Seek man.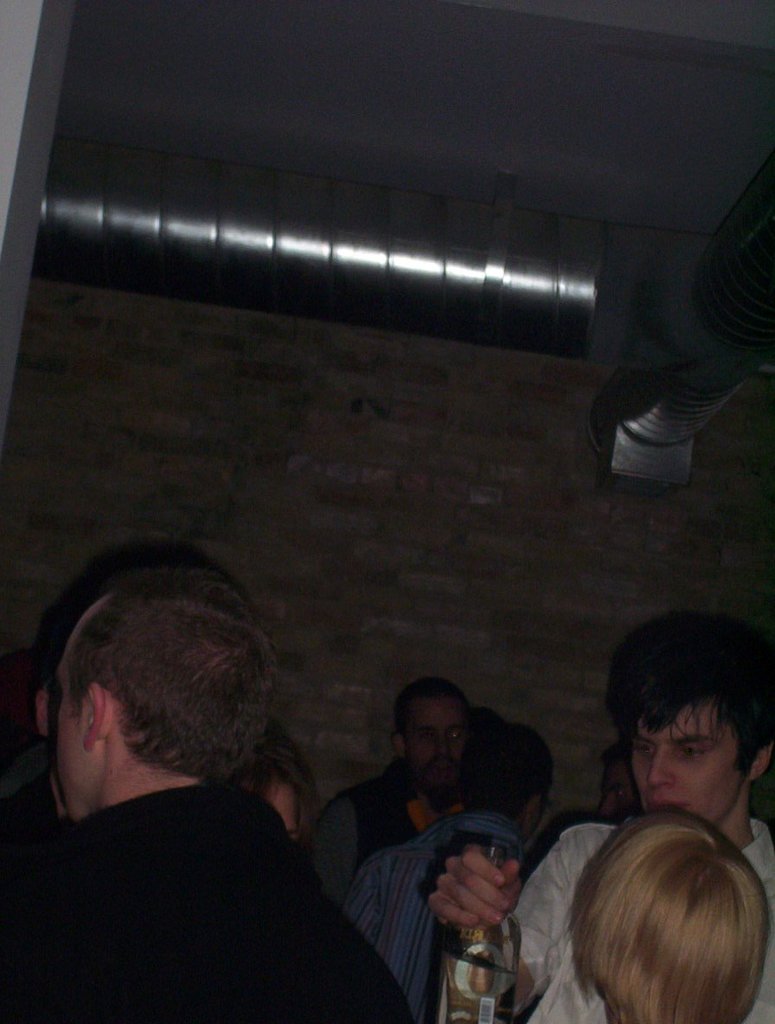
336,714,563,1023.
